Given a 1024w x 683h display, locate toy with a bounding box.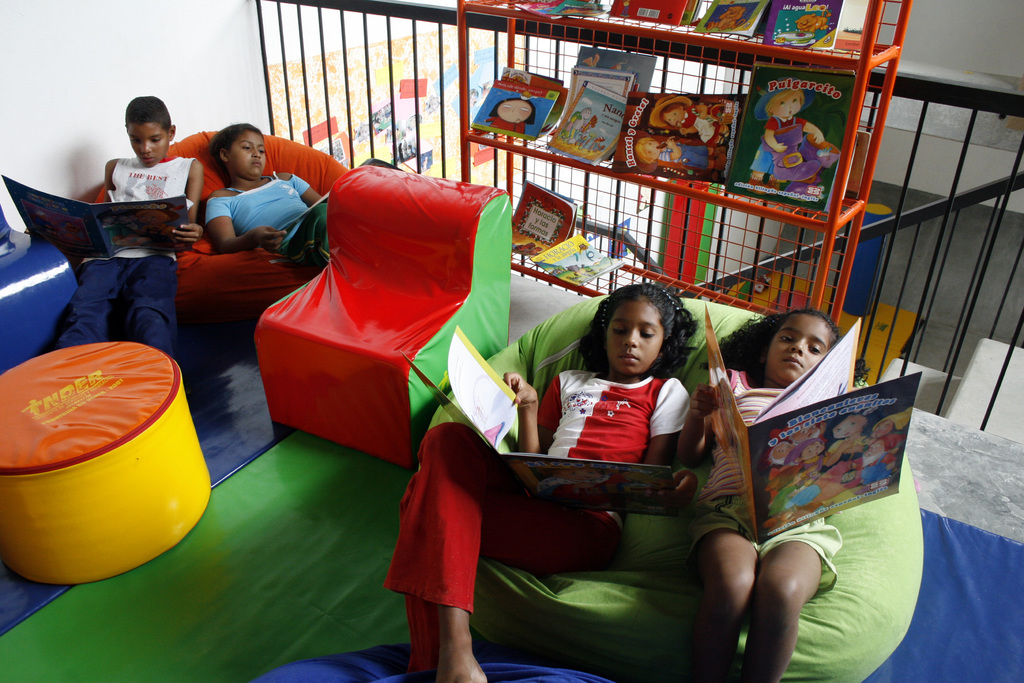
Located: <bbox>788, 414, 828, 448</bbox>.
